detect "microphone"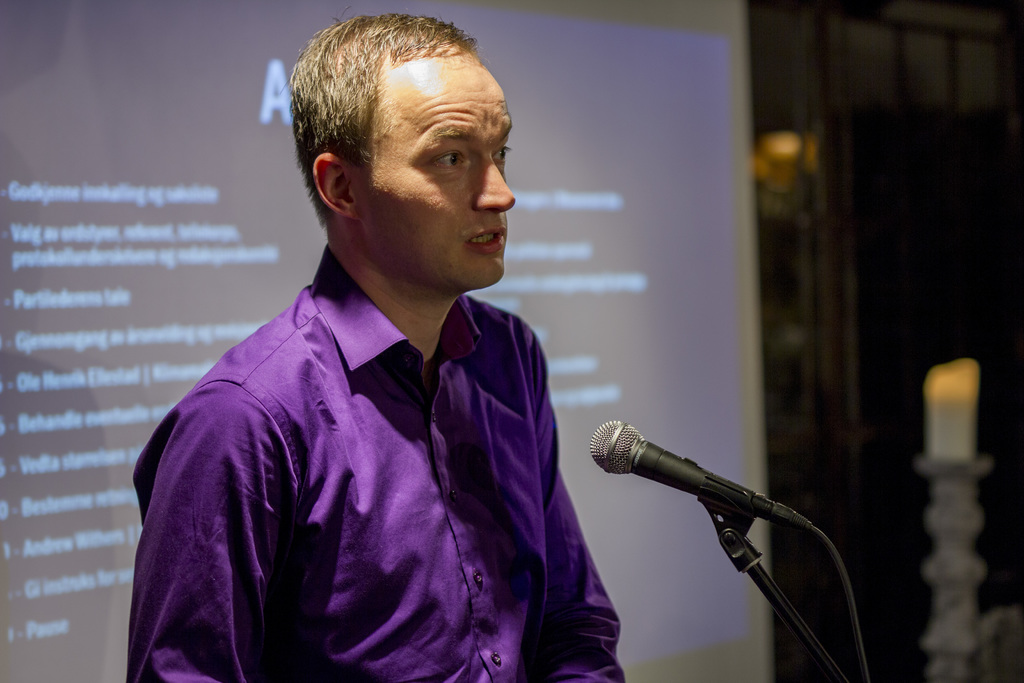
602 422 828 630
